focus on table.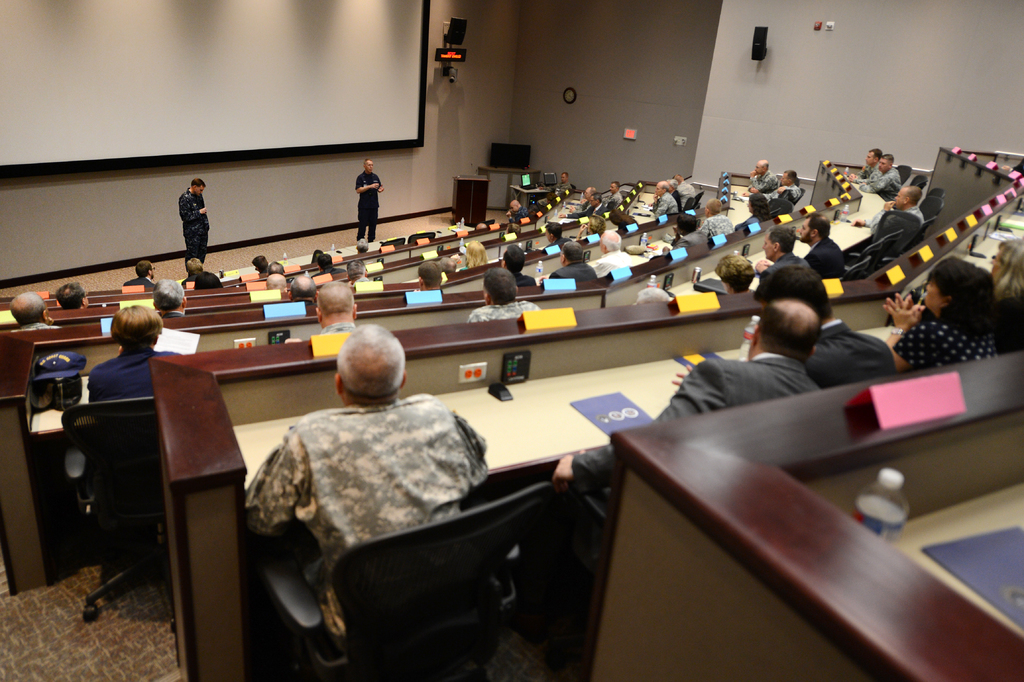
Focused at (31, 378, 97, 435).
